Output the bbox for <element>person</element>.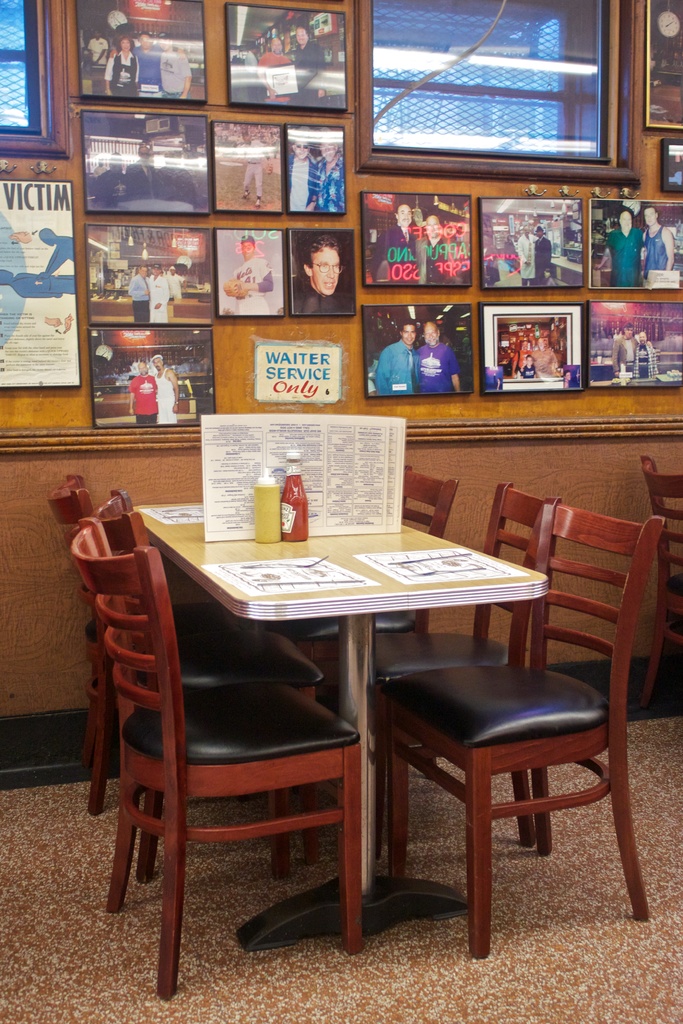
select_region(150, 357, 185, 429).
